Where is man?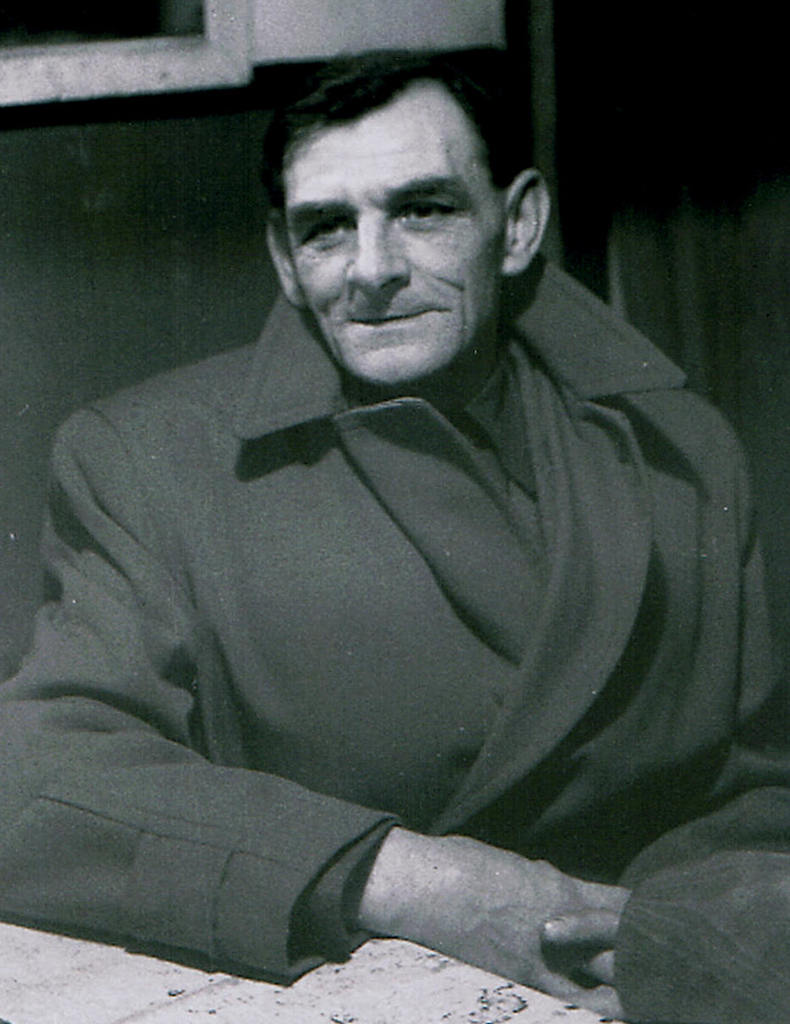
bbox=(53, 53, 777, 1008).
